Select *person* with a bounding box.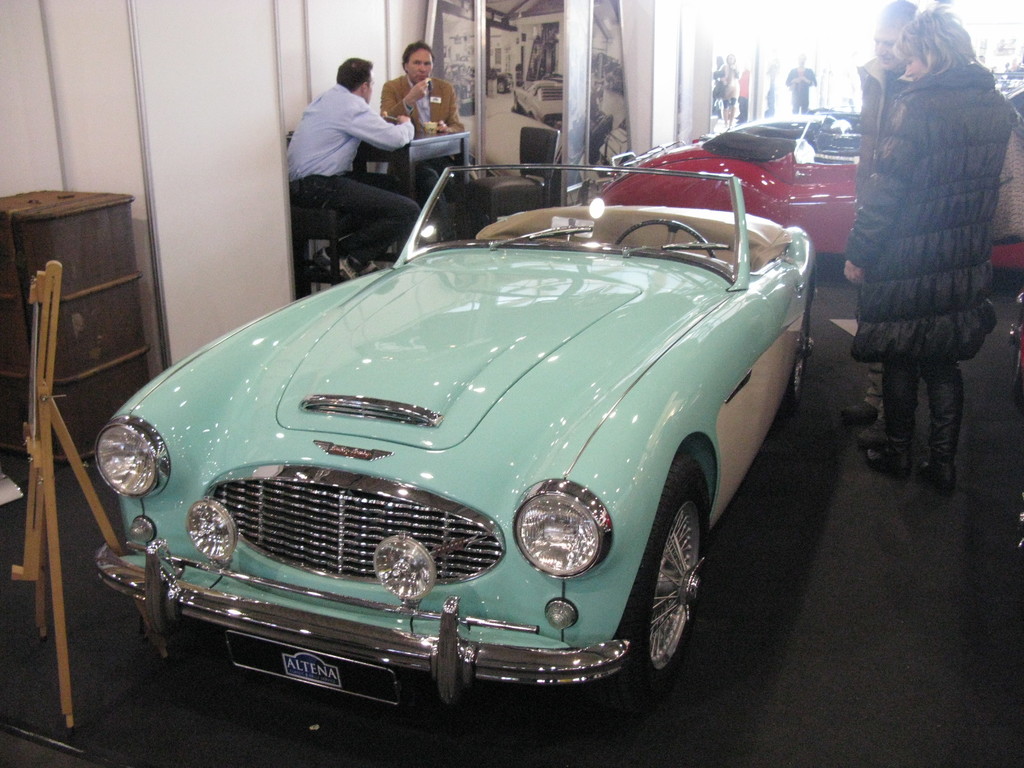
{"x1": 712, "y1": 52, "x2": 738, "y2": 134}.
